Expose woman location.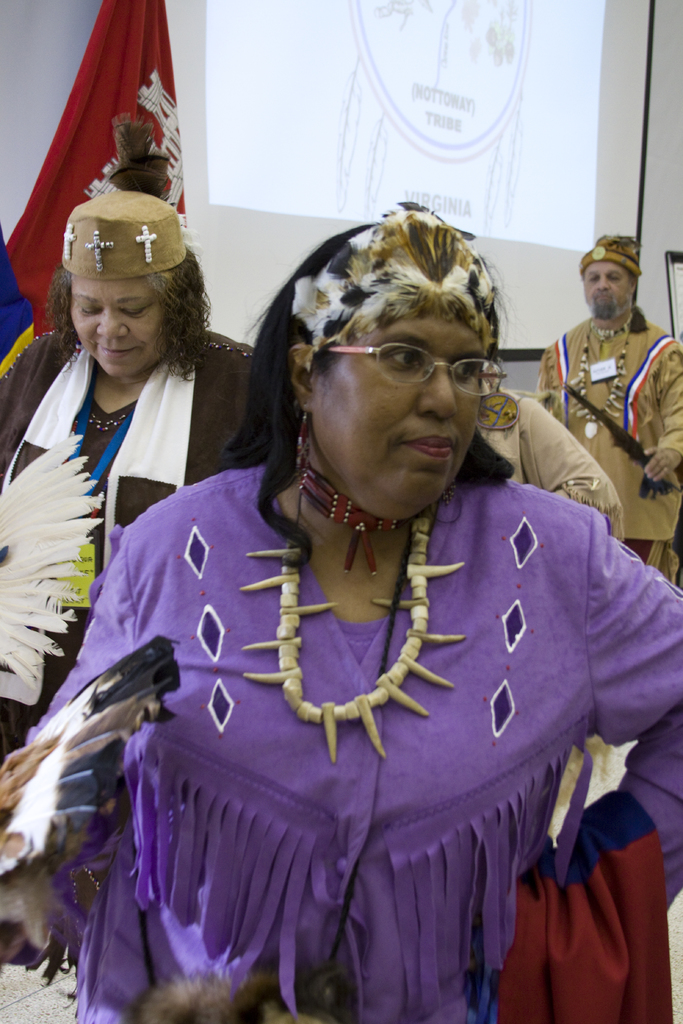
Exposed at 0 192 270 743.
